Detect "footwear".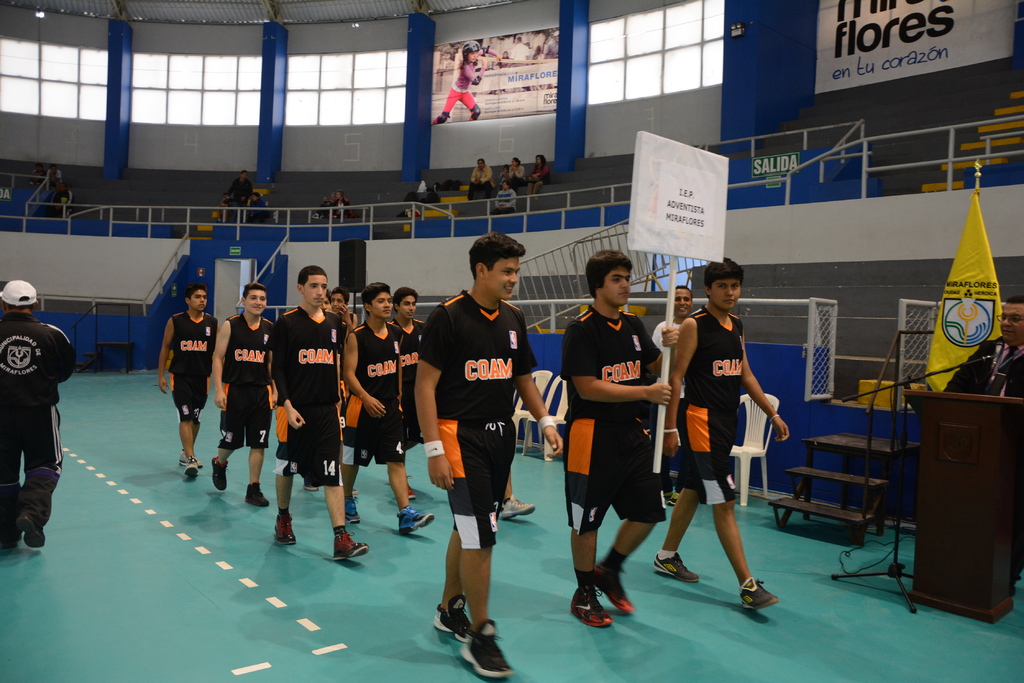
Detected at (x1=429, y1=589, x2=478, y2=643).
